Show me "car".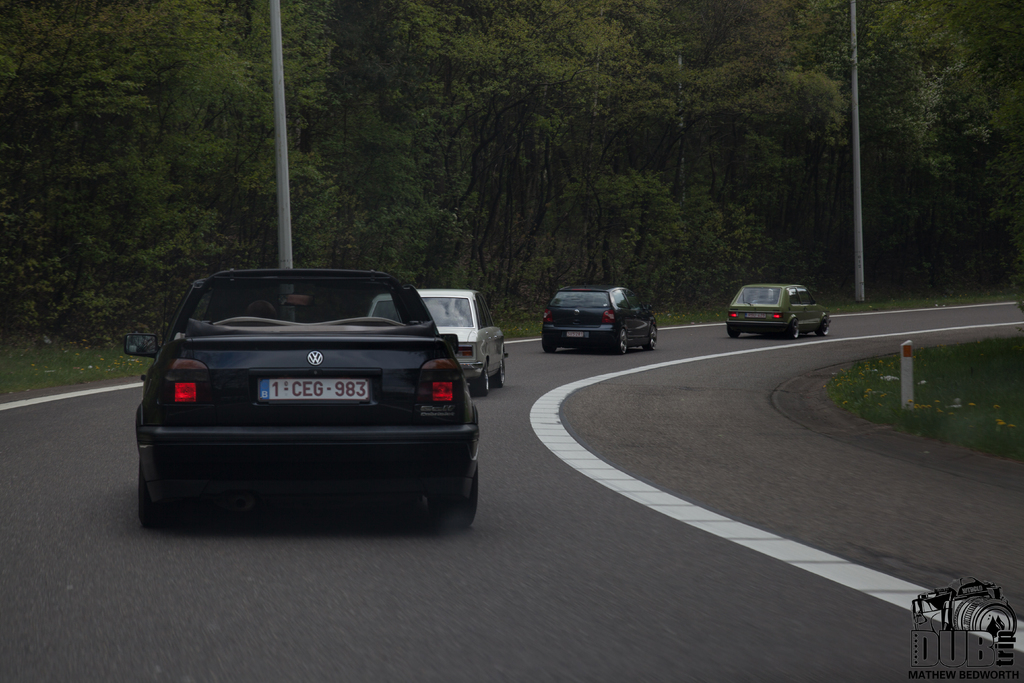
"car" is here: bbox=[543, 285, 657, 355].
